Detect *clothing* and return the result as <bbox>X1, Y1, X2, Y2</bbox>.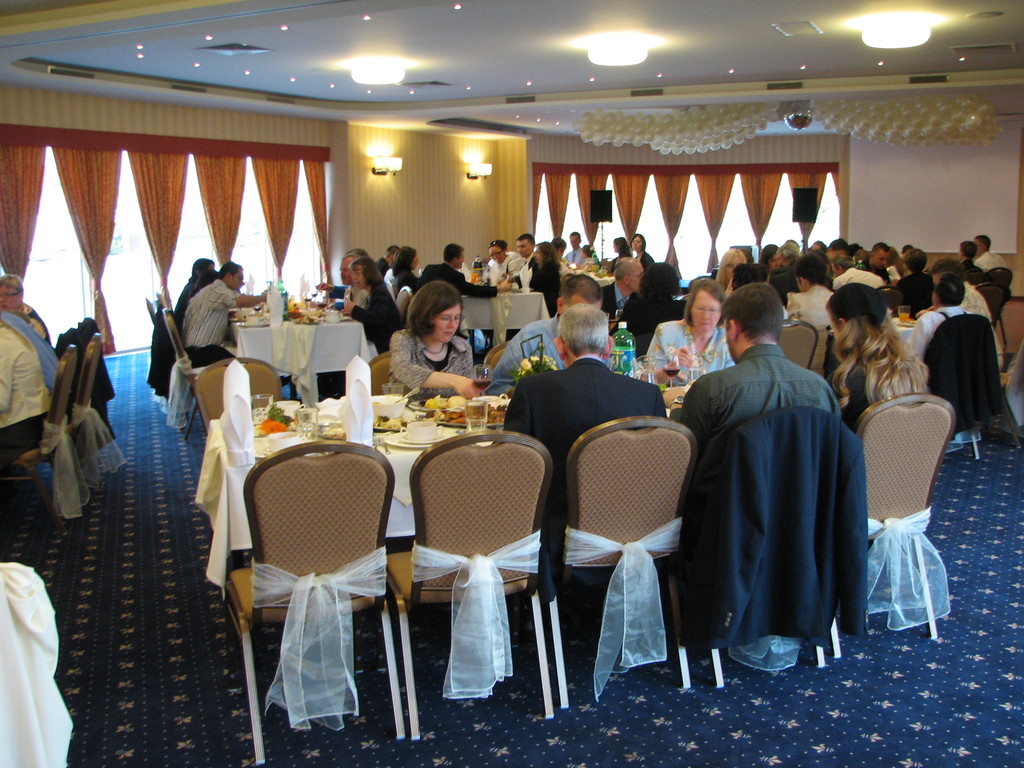
<bbox>420, 262, 497, 300</bbox>.
